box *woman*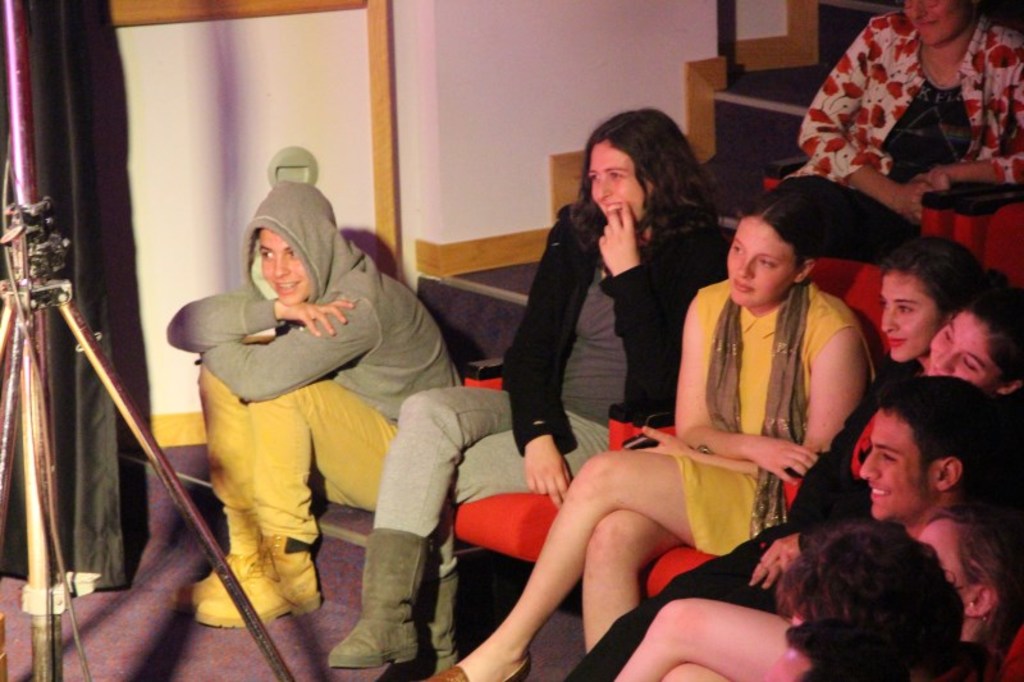
(x1=163, y1=178, x2=462, y2=623)
